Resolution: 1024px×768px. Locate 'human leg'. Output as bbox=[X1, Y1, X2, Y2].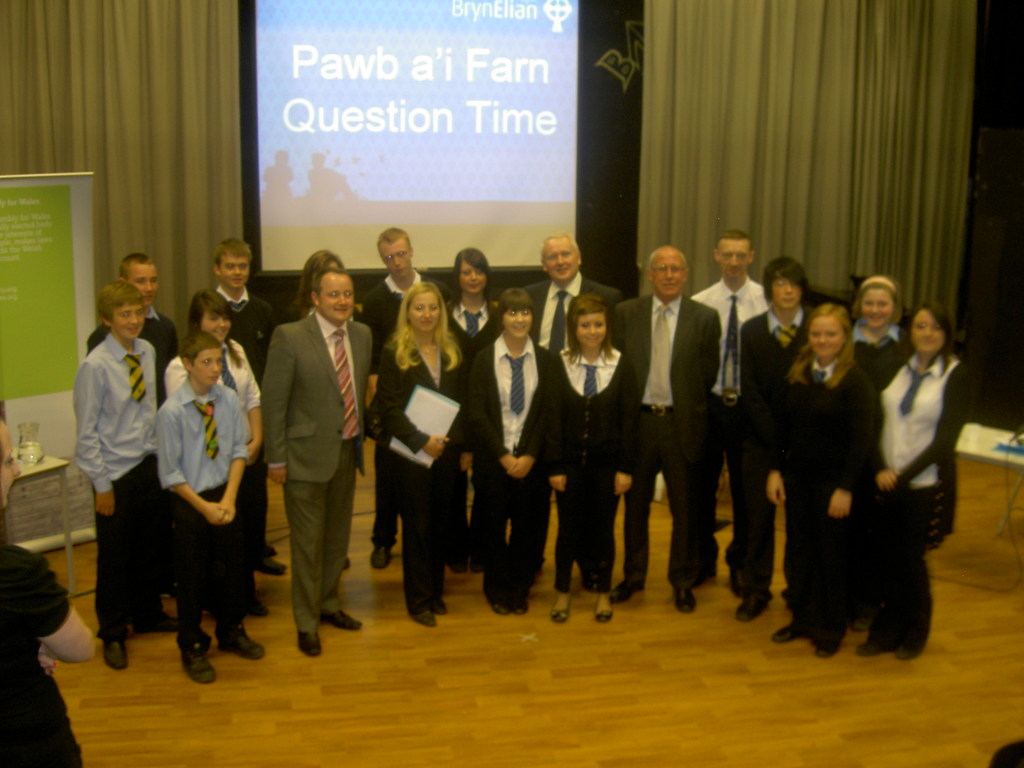
bbox=[176, 494, 217, 679].
